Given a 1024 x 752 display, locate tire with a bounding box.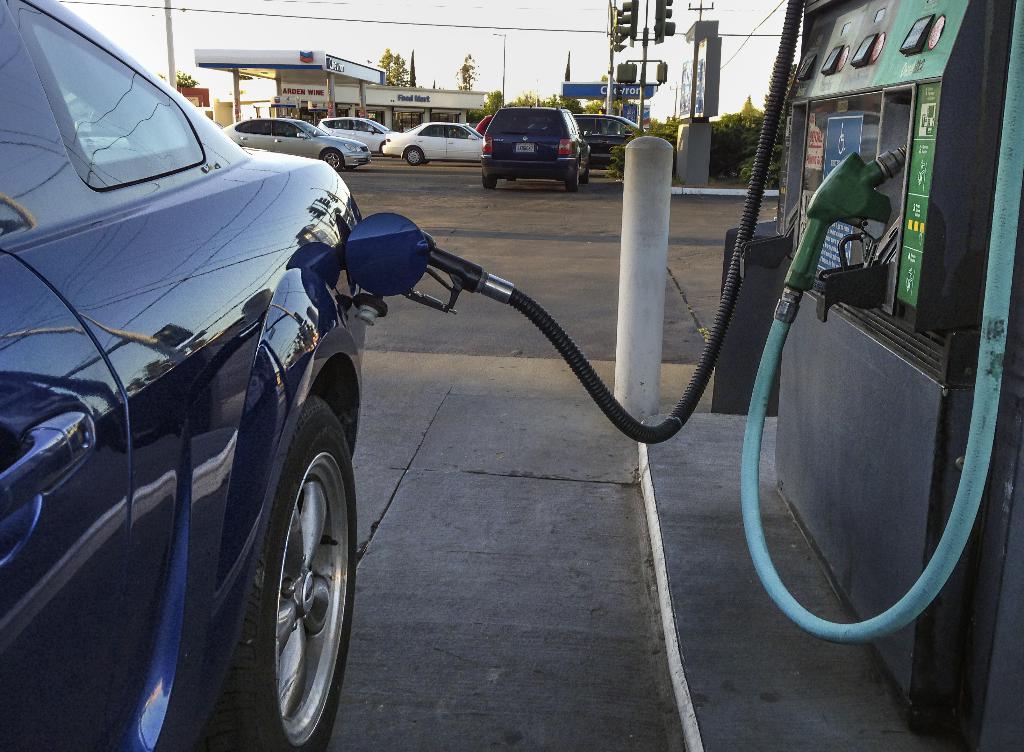
Located: [left=230, top=385, right=346, bottom=751].
